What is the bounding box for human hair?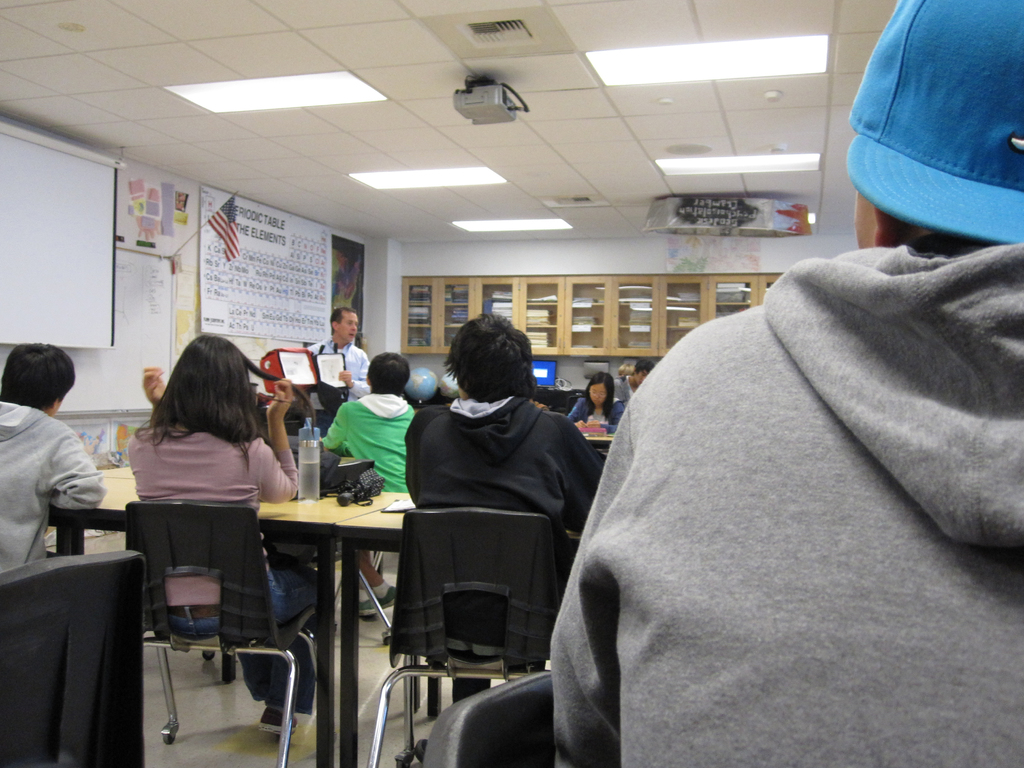
330, 309, 353, 332.
